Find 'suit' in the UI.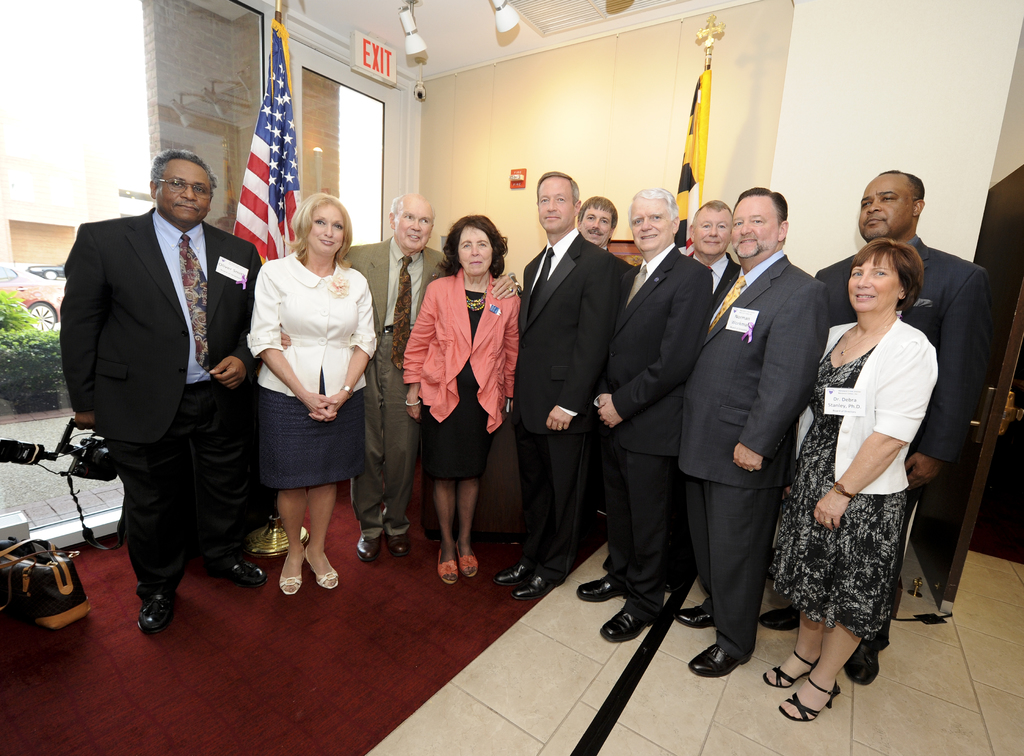
UI element at (x1=595, y1=244, x2=712, y2=595).
